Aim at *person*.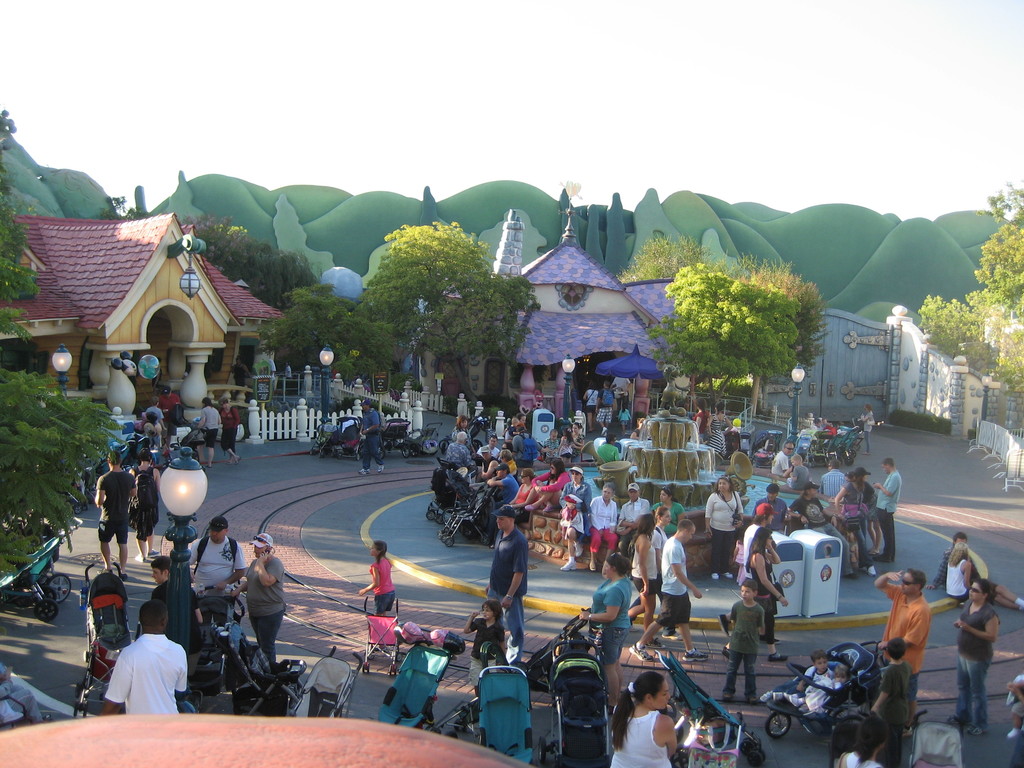
Aimed at 652, 484, 686, 537.
